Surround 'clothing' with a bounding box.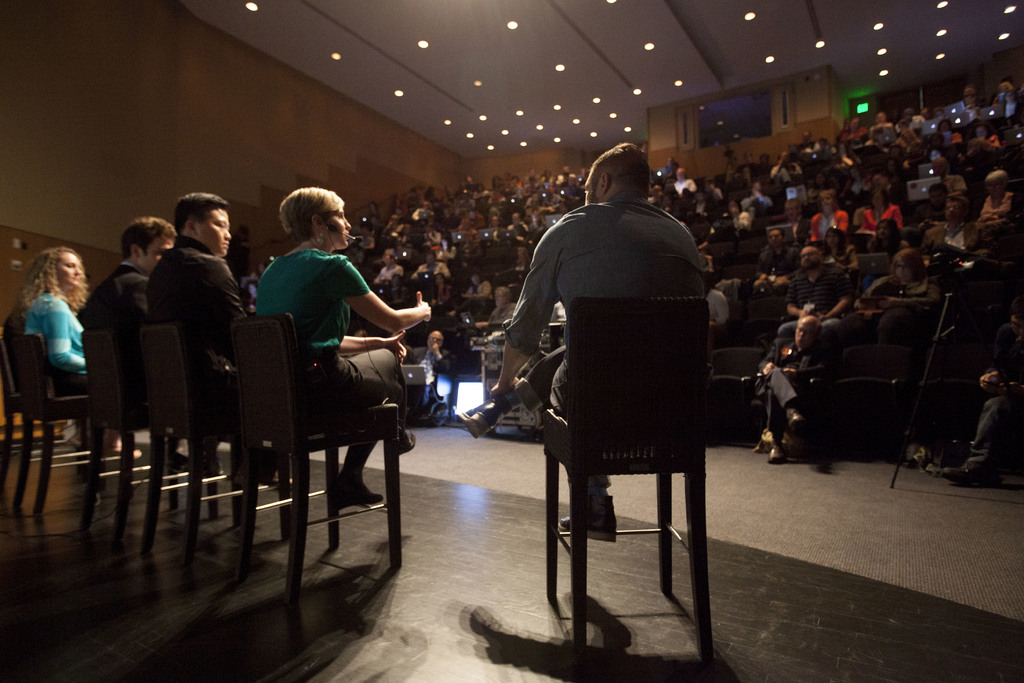
159,236,250,396.
